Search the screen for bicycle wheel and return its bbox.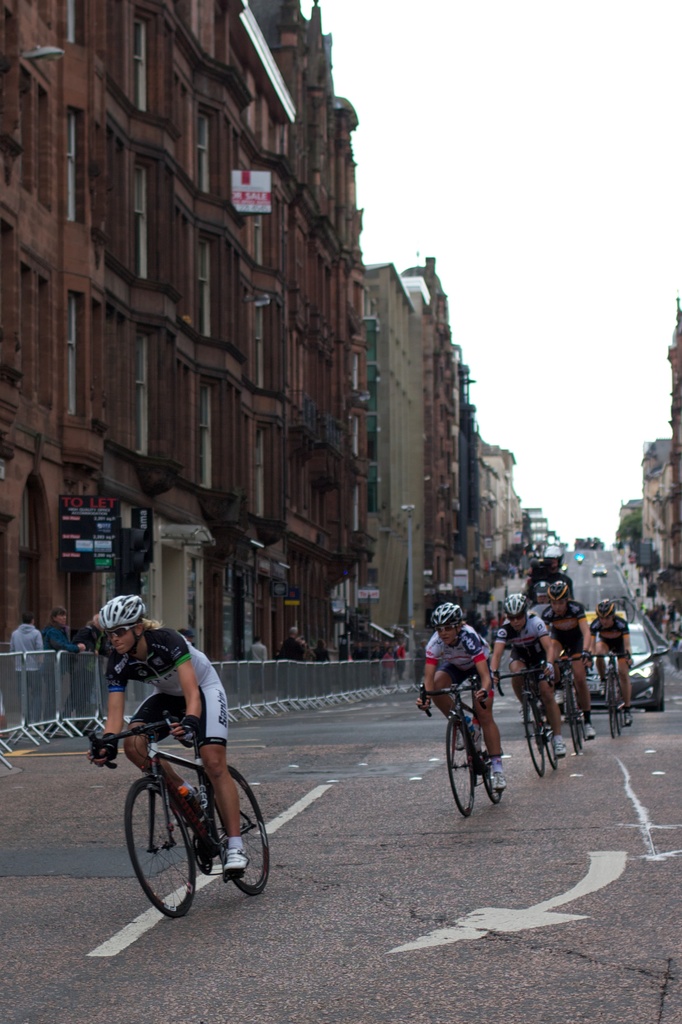
Found: (521,698,543,777).
